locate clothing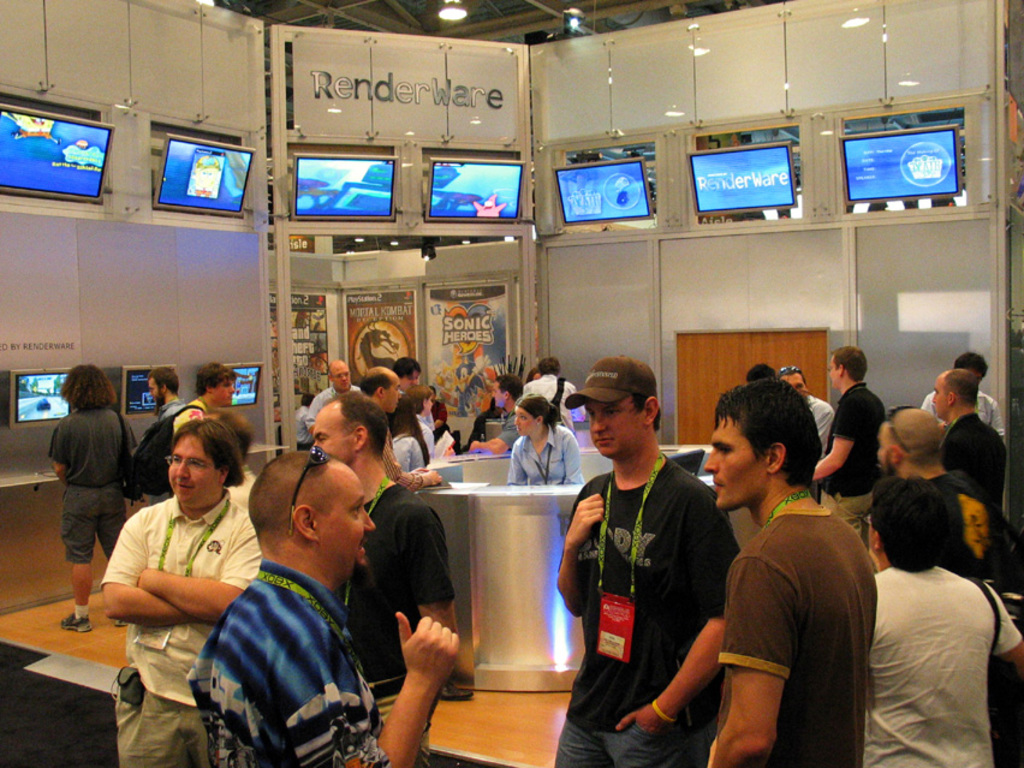
(left=50, top=404, right=139, bottom=564)
